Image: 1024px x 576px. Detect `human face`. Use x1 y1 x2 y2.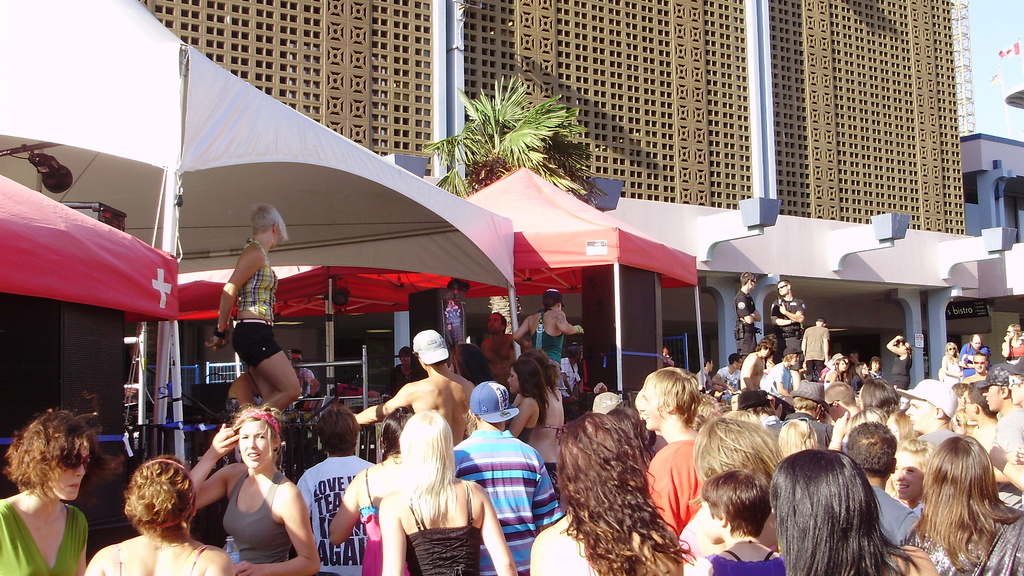
972 355 988 371.
